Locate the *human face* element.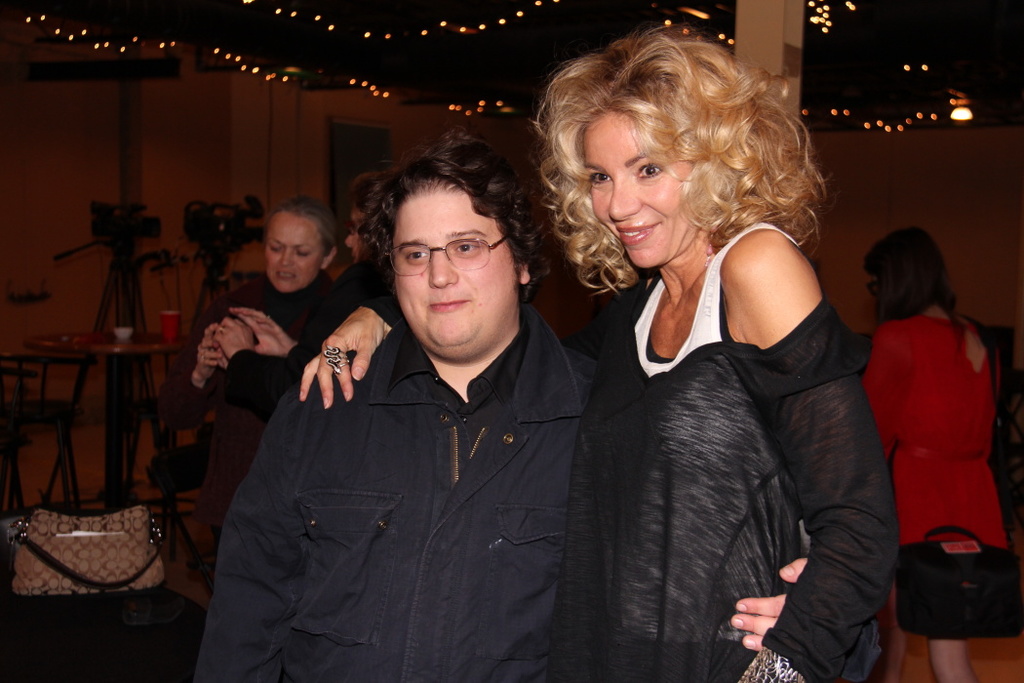
Element bbox: crop(265, 213, 325, 294).
